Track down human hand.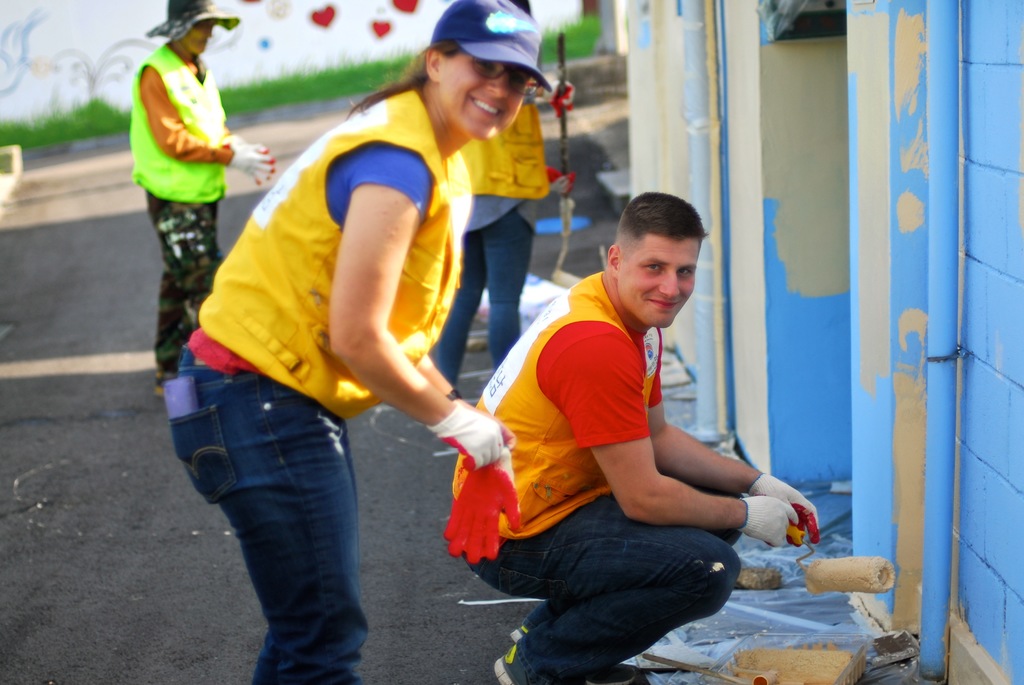
Tracked to detection(234, 152, 276, 188).
